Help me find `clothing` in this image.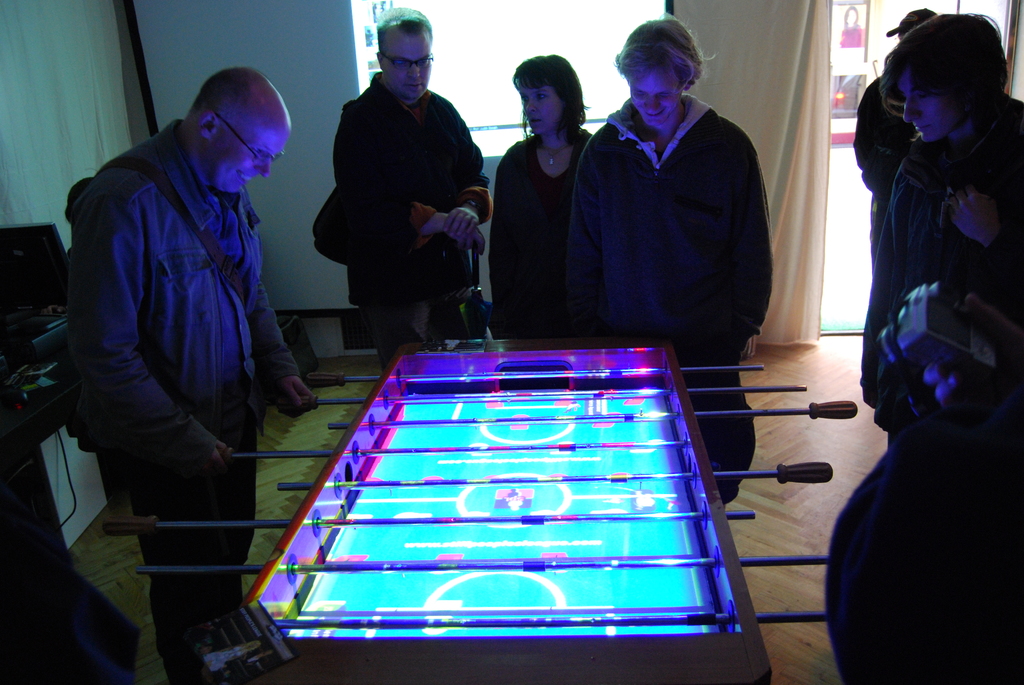
Found it: box(851, 77, 920, 262).
